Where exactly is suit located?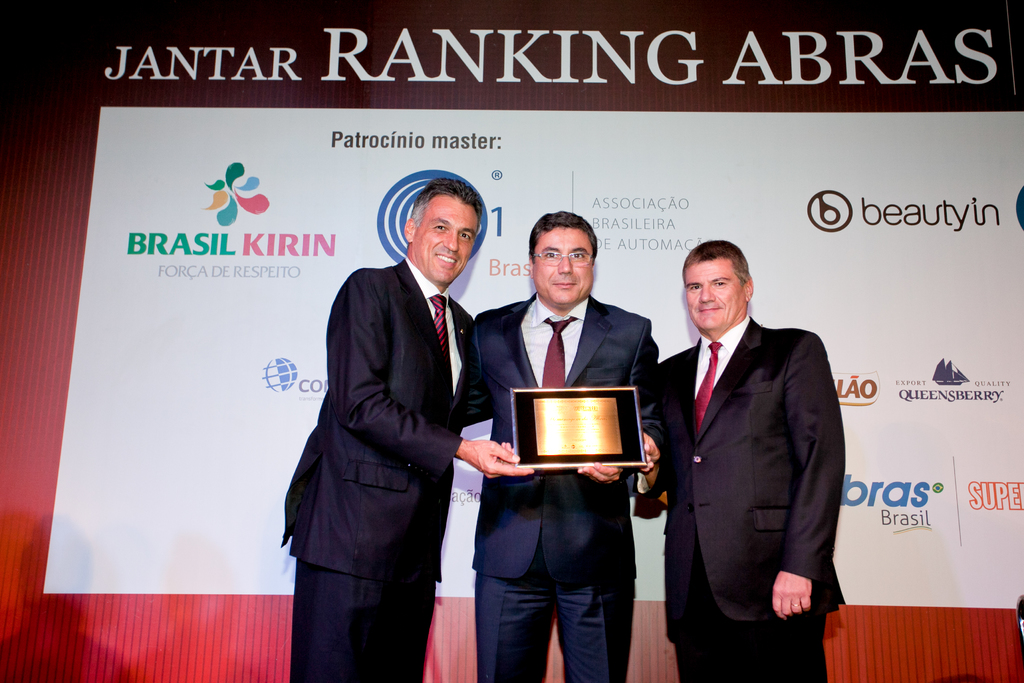
Its bounding box is {"x1": 283, "y1": 253, "x2": 475, "y2": 682}.
